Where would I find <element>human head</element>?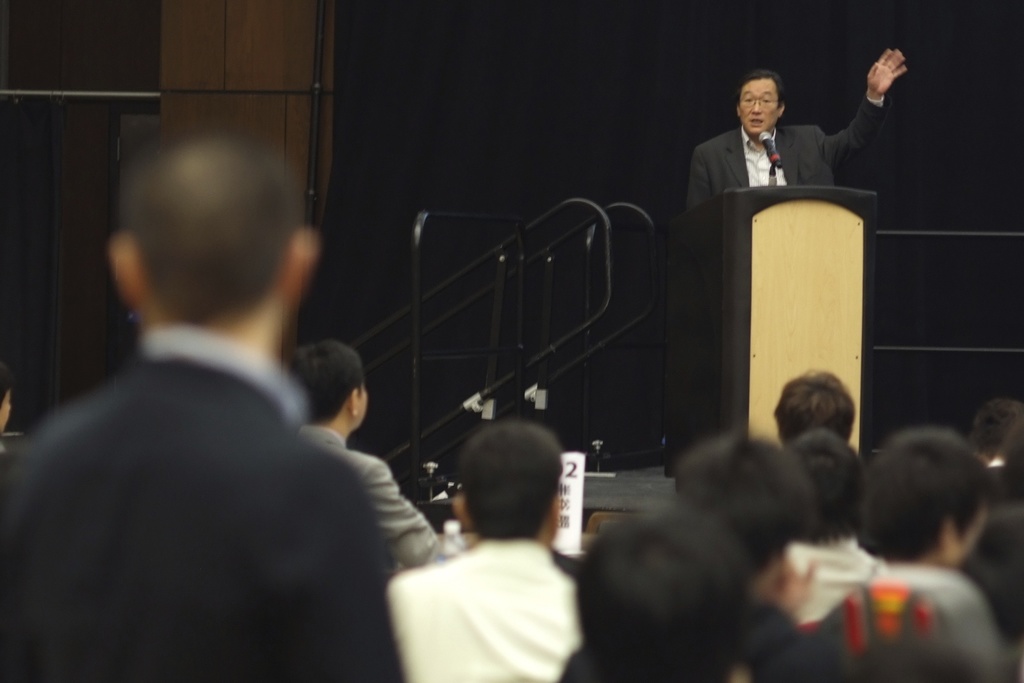
At bbox(442, 427, 586, 549).
